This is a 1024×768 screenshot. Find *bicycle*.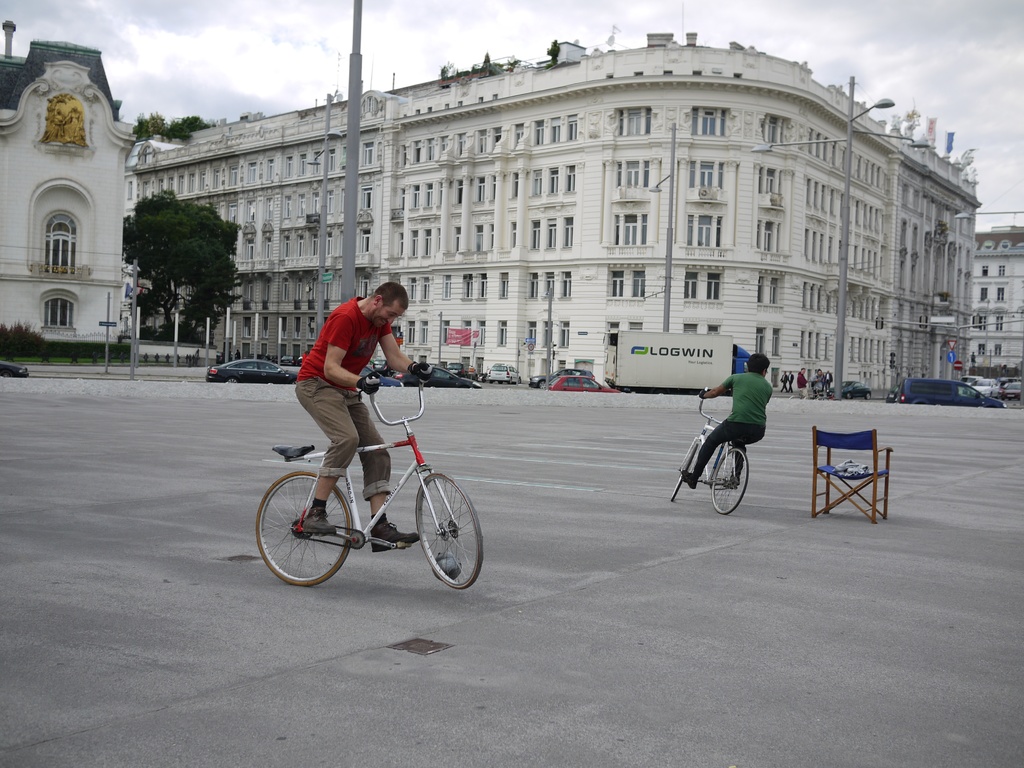
Bounding box: box(671, 389, 750, 512).
